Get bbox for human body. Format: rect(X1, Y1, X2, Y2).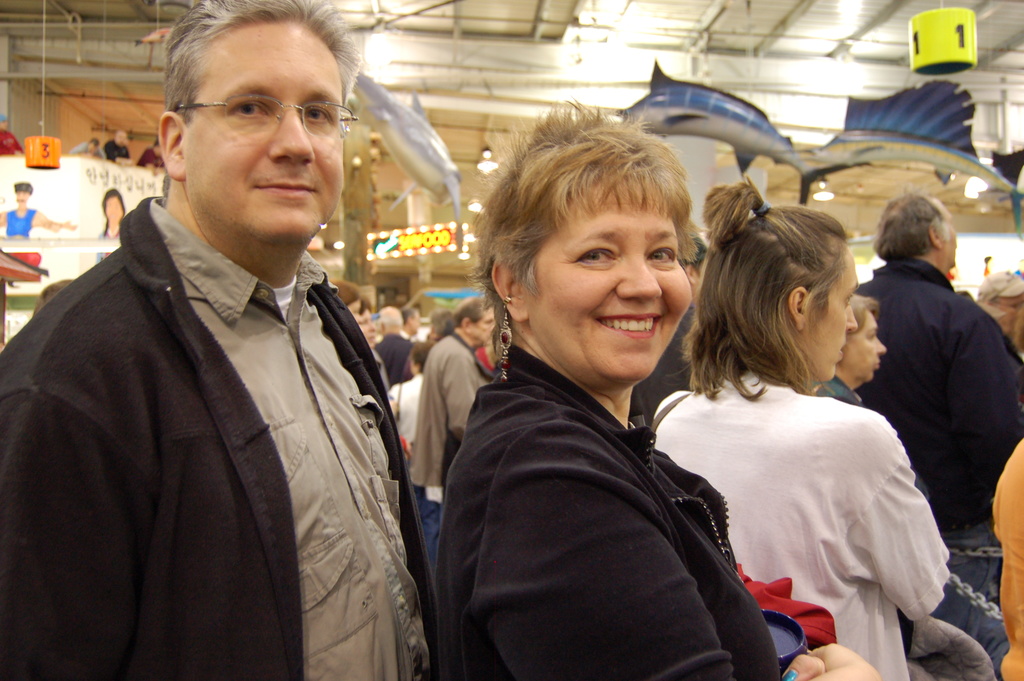
rect(404, 331, 509, 612).
